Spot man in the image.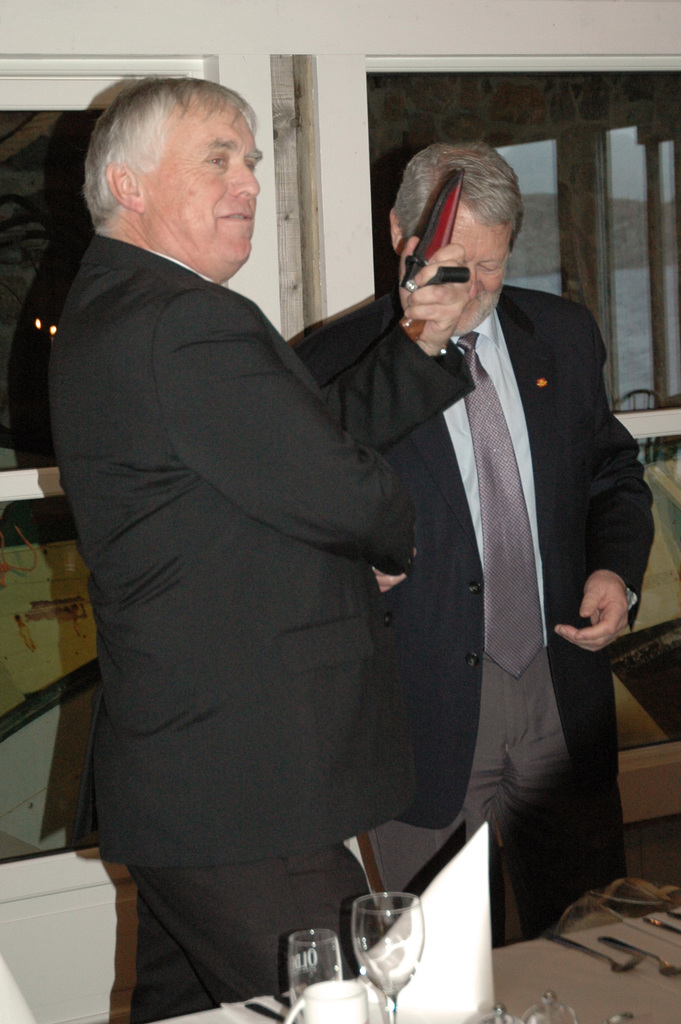
man found at Rect(295, 141, 658, 954).
